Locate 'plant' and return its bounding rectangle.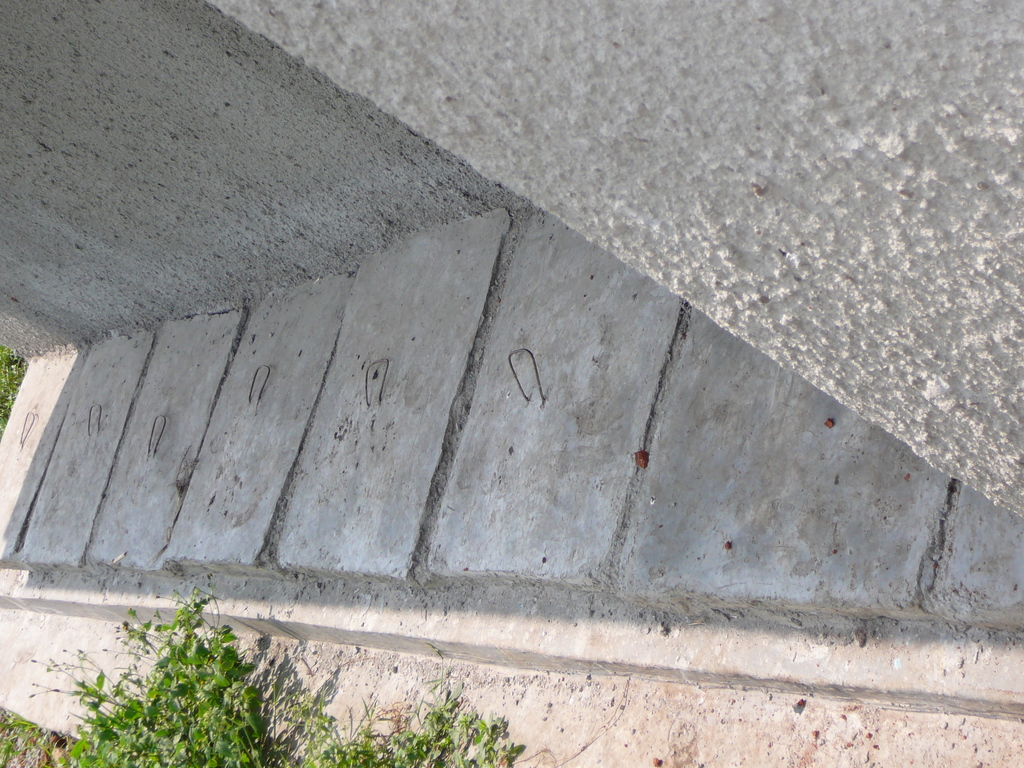
box=[1, 704, 50, 767].
